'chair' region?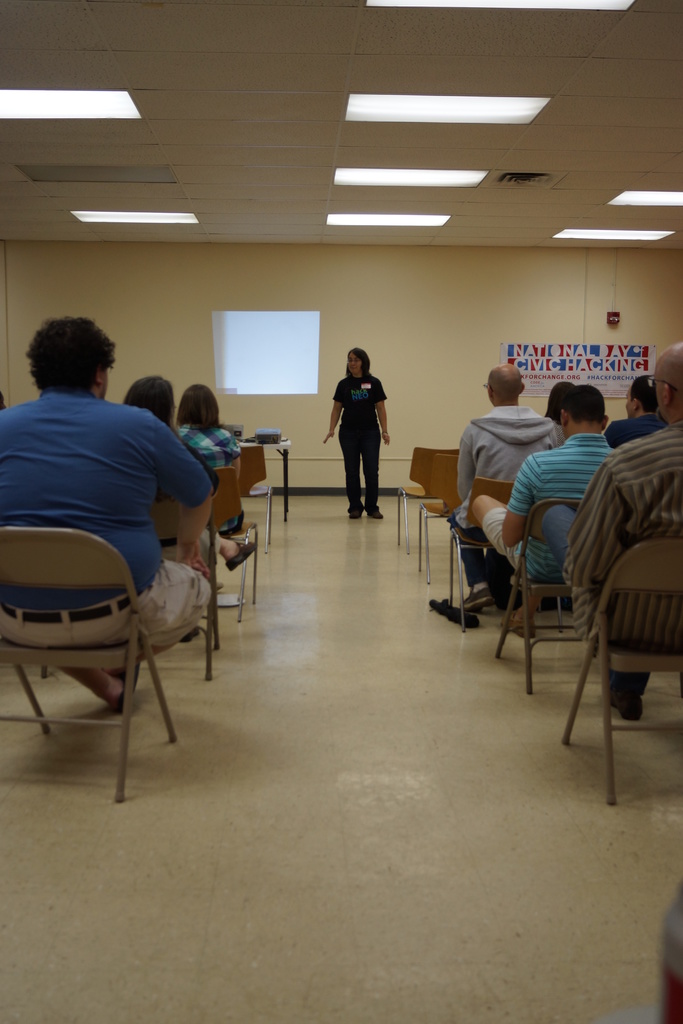
(1, 500, 194, 801)
